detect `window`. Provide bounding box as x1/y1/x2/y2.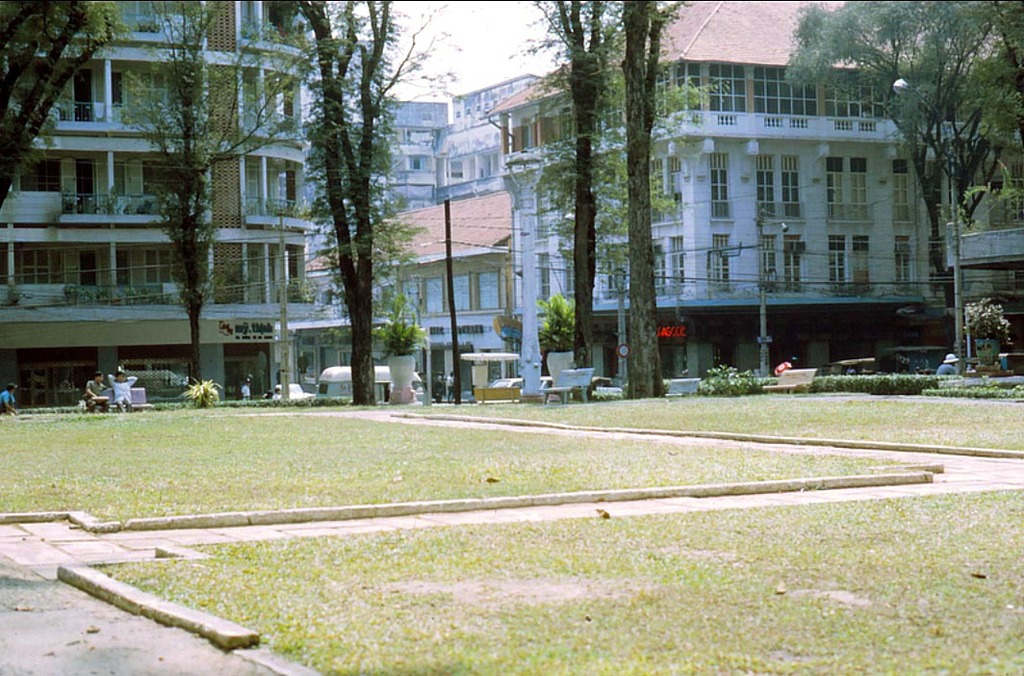
825/67/883/115.
